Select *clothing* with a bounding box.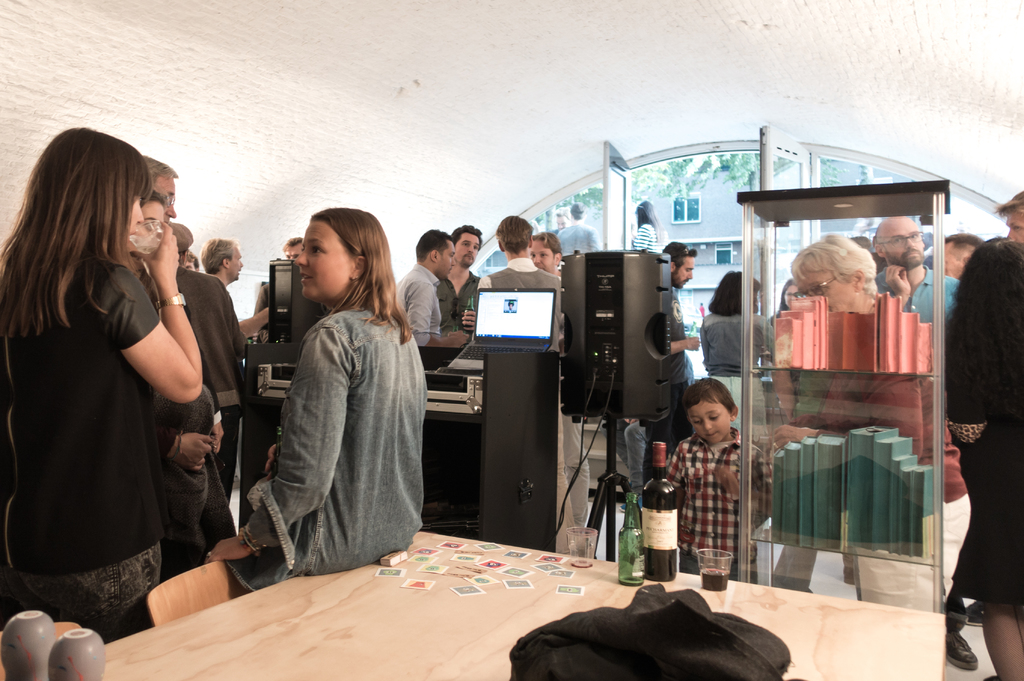
x1=131 y1=272 x2=236 y2=579.
